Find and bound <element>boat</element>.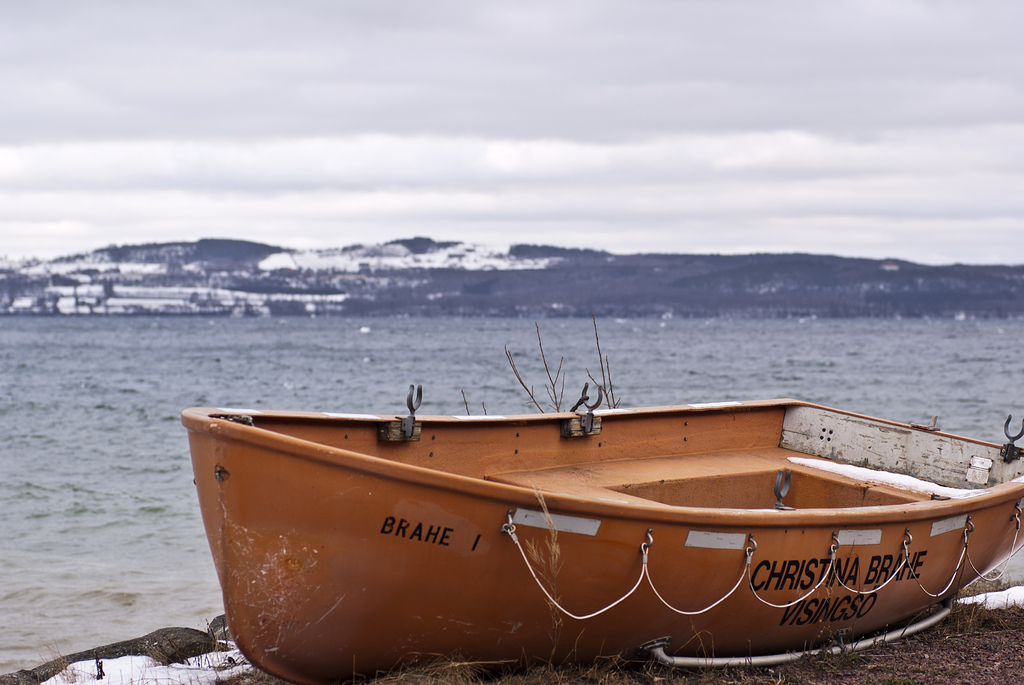
Bound: select_region(169, 333, 1016, 661).
